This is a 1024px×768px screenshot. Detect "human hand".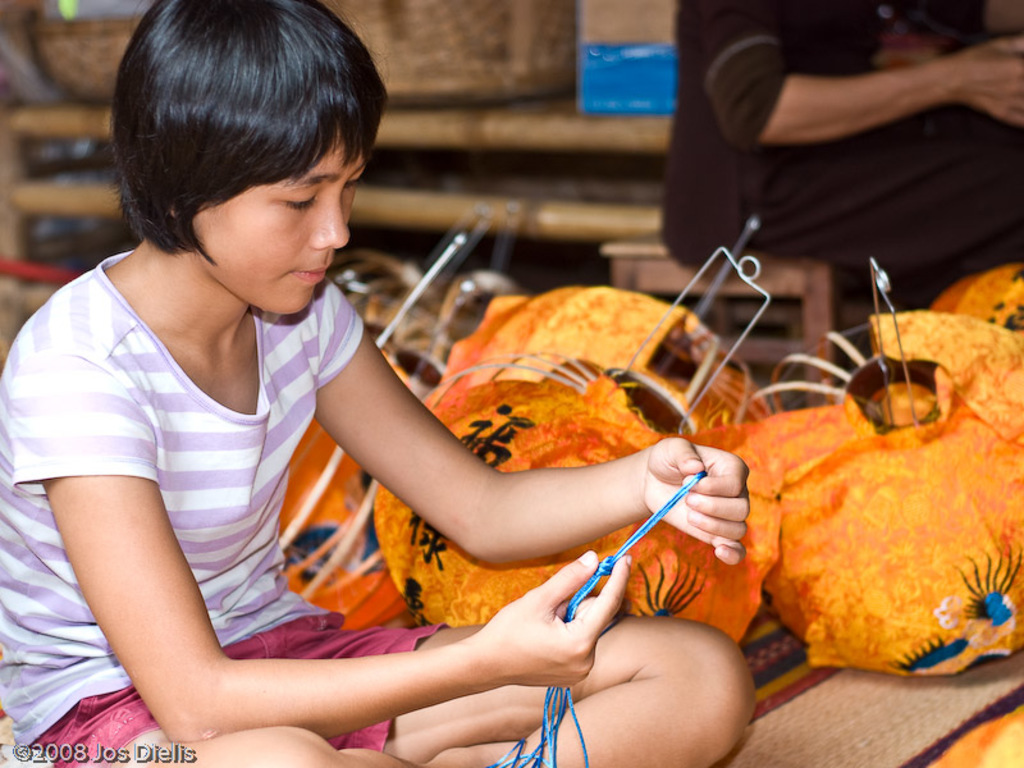
(977, 35, 1023, 124).
